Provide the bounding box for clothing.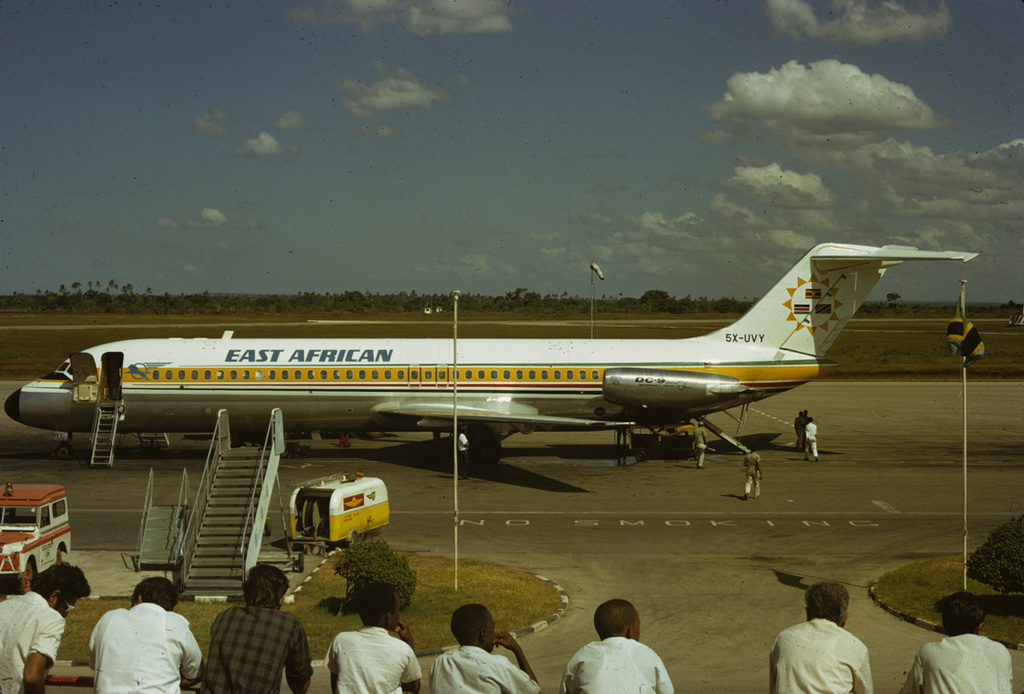
box(0, 589, 57, 692).
